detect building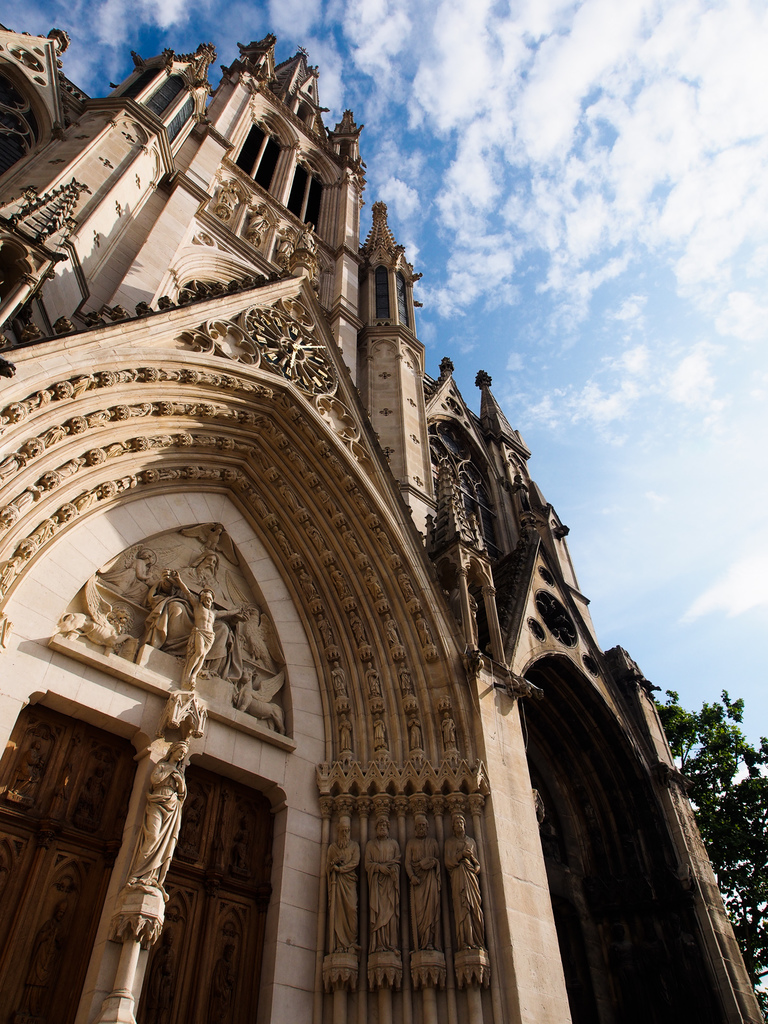
bbox=(0, 31, 767, 1023)
